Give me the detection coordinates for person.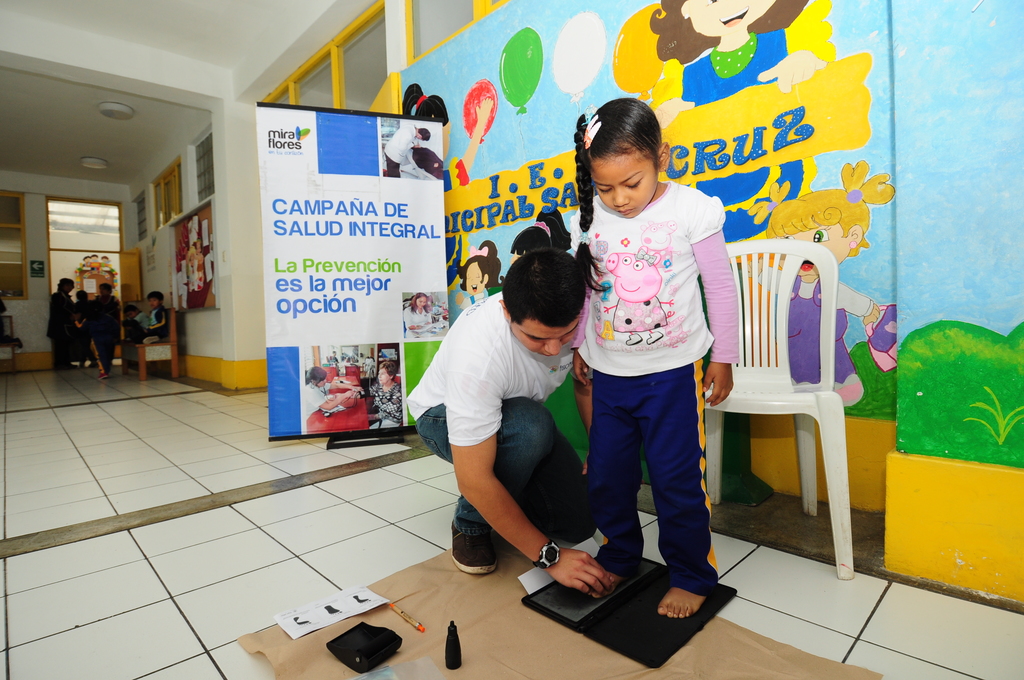
rect(564, 103, 742, 613).
